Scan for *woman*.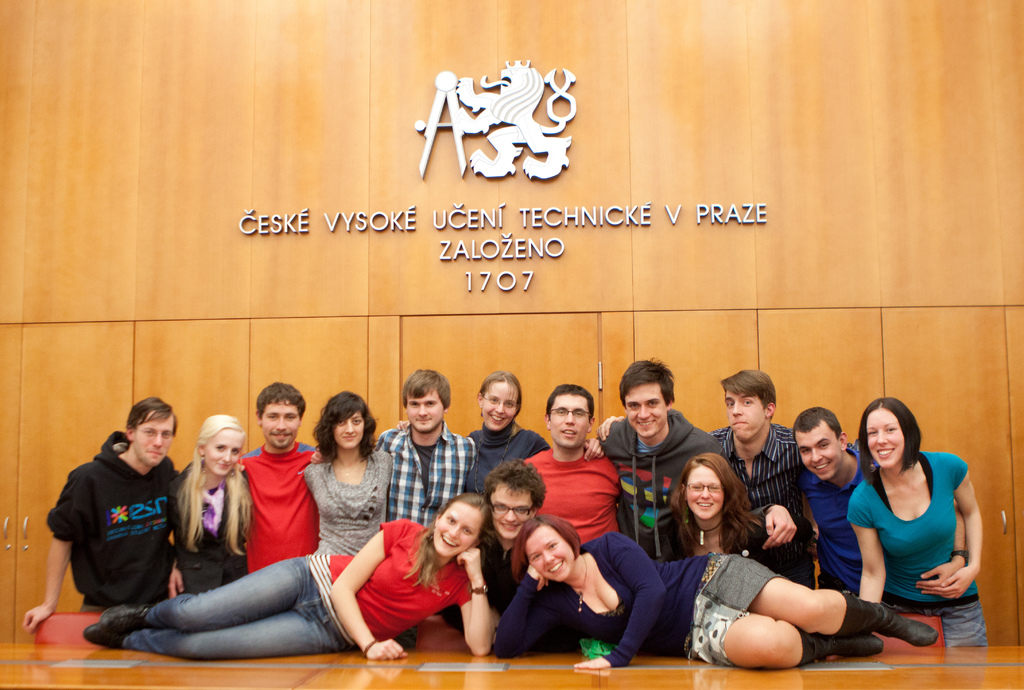
Scan result: [654, 448, 822, 587].
